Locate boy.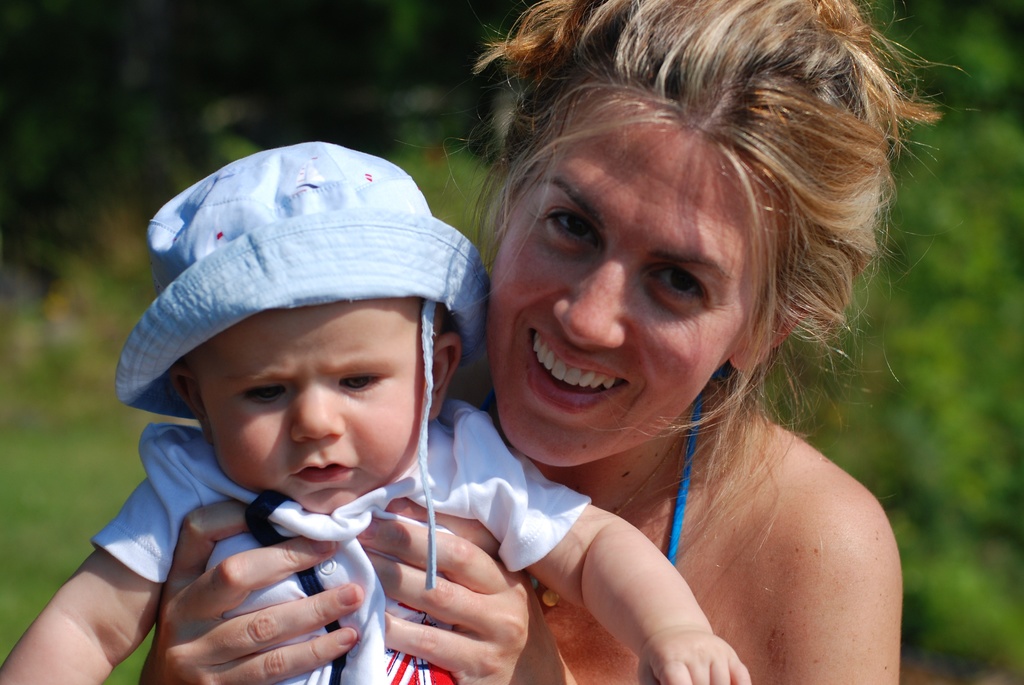
Bounding box: 0, 139, 753, 684.
